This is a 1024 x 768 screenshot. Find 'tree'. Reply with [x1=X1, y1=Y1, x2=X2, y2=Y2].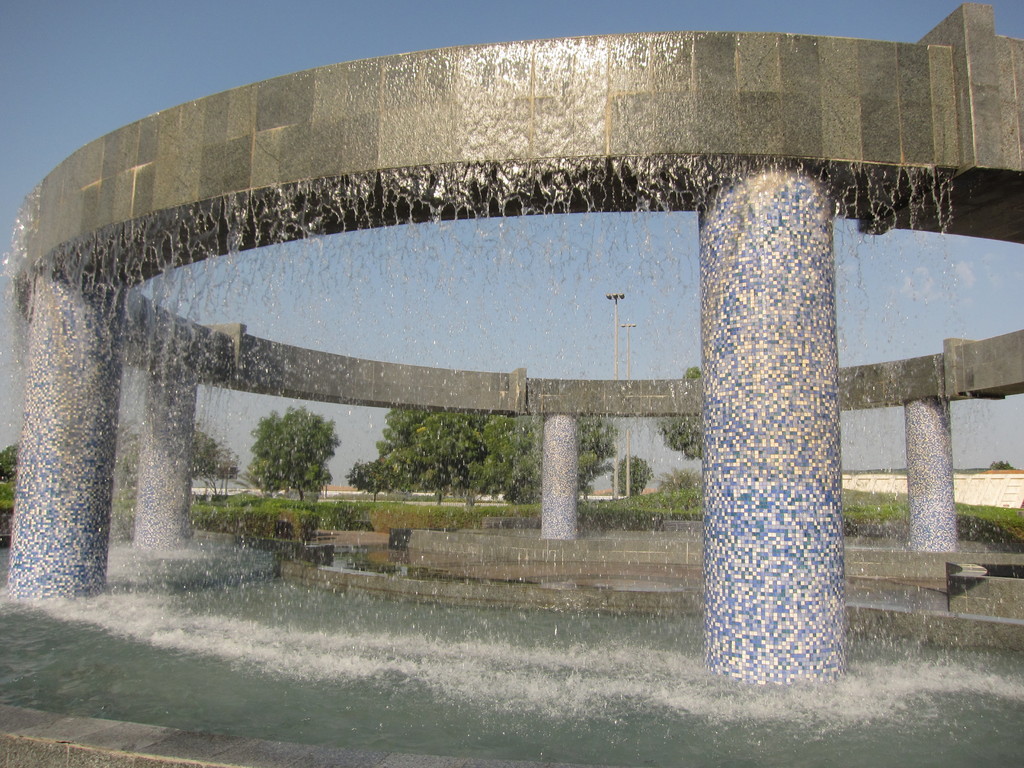
[x1=655, y1=362, x2=709, y2=467].
